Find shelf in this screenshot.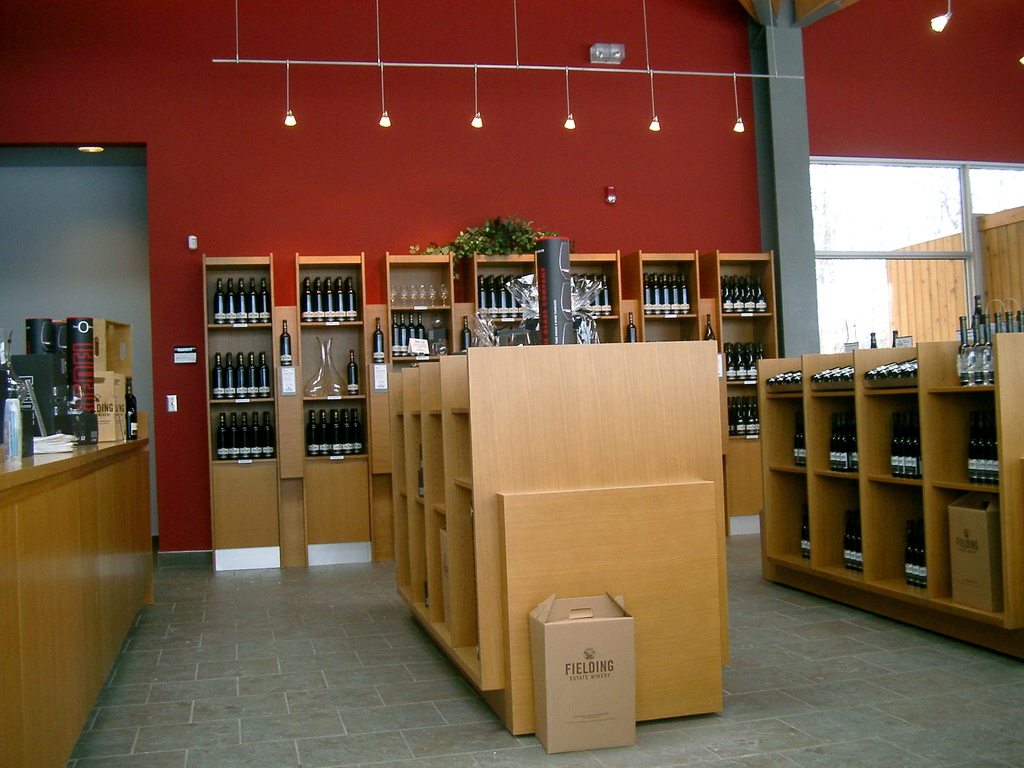
The bounding box for shelf is locate(208, 262, 271, 328).
